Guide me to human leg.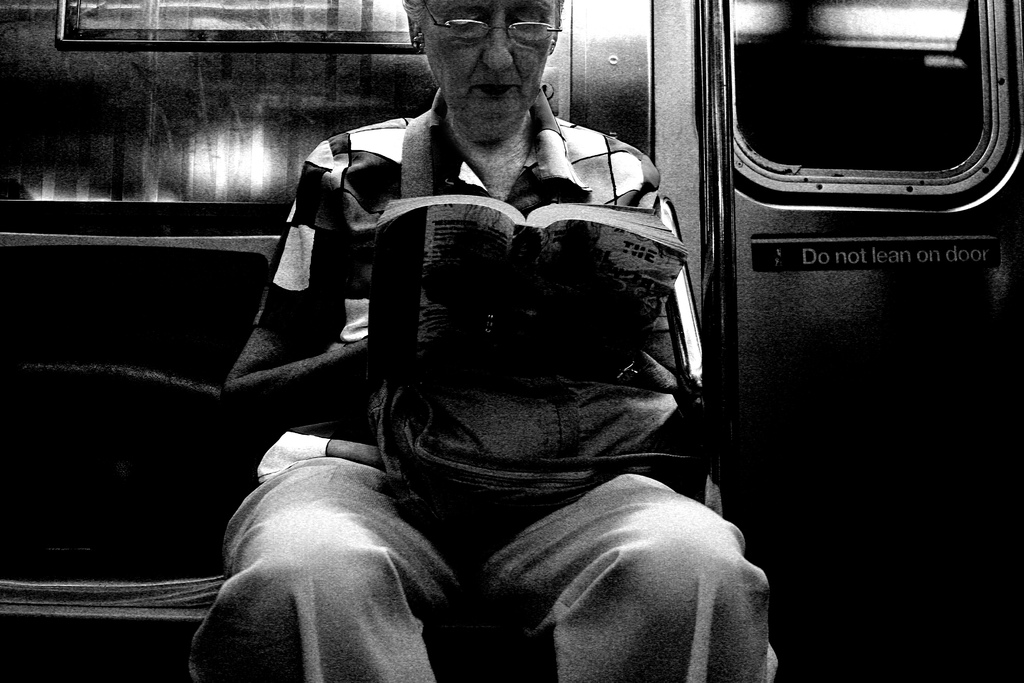
Guidance: select_region(483, 476, 797, 682).
